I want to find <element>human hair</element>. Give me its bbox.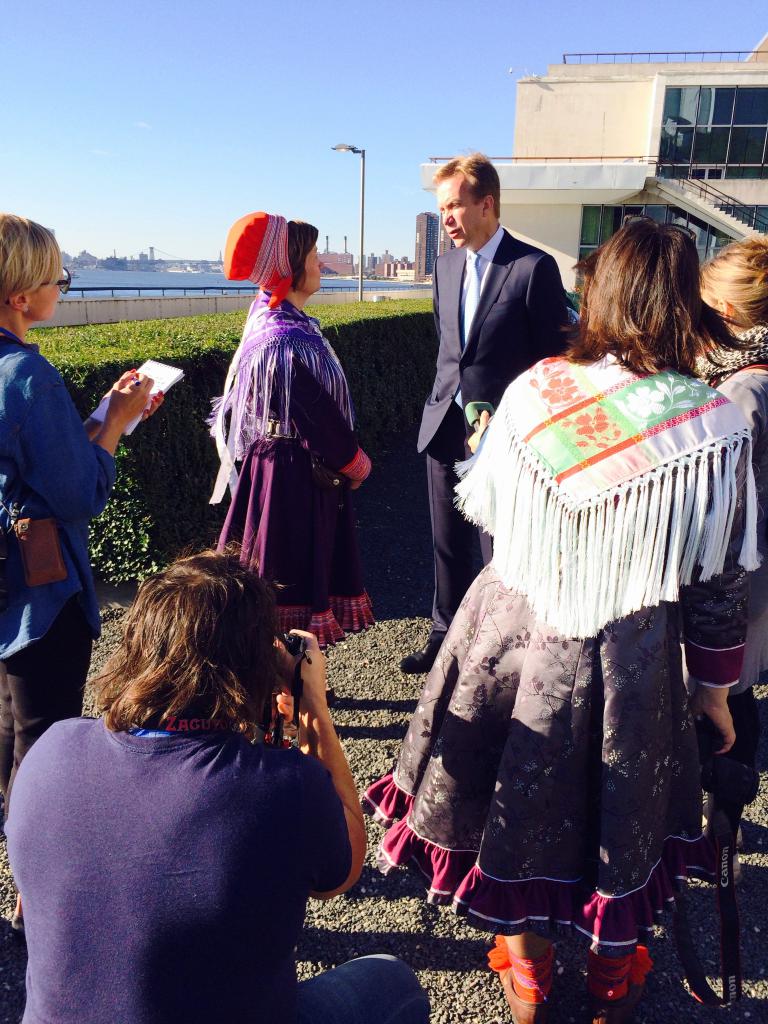
detection(568, 221, 721, 390).
